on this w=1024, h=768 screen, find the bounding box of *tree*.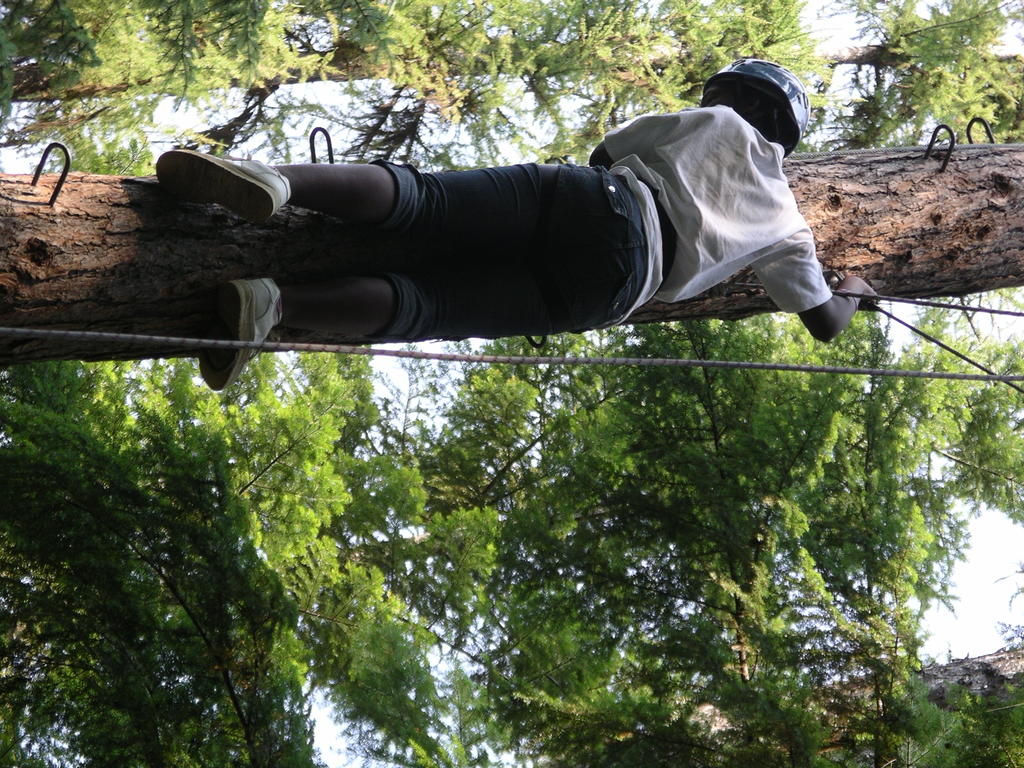
Bounding box: detection(0, 315, 1023, 767).
